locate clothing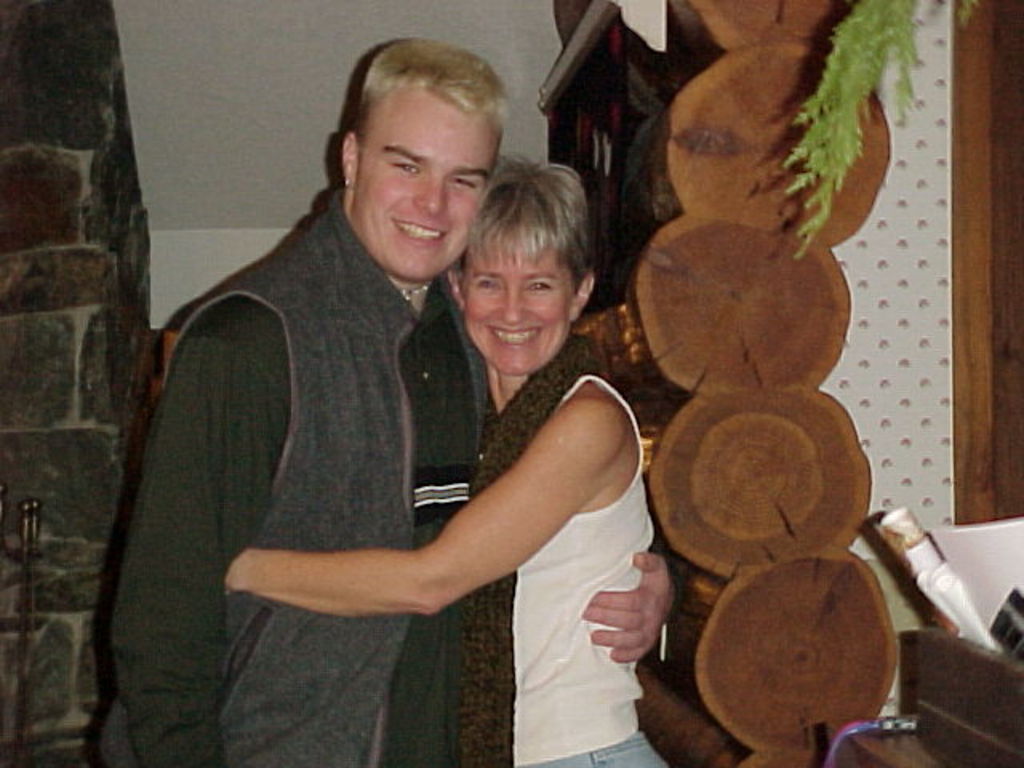
x1=146, y1=104, x2=541, y2=725
